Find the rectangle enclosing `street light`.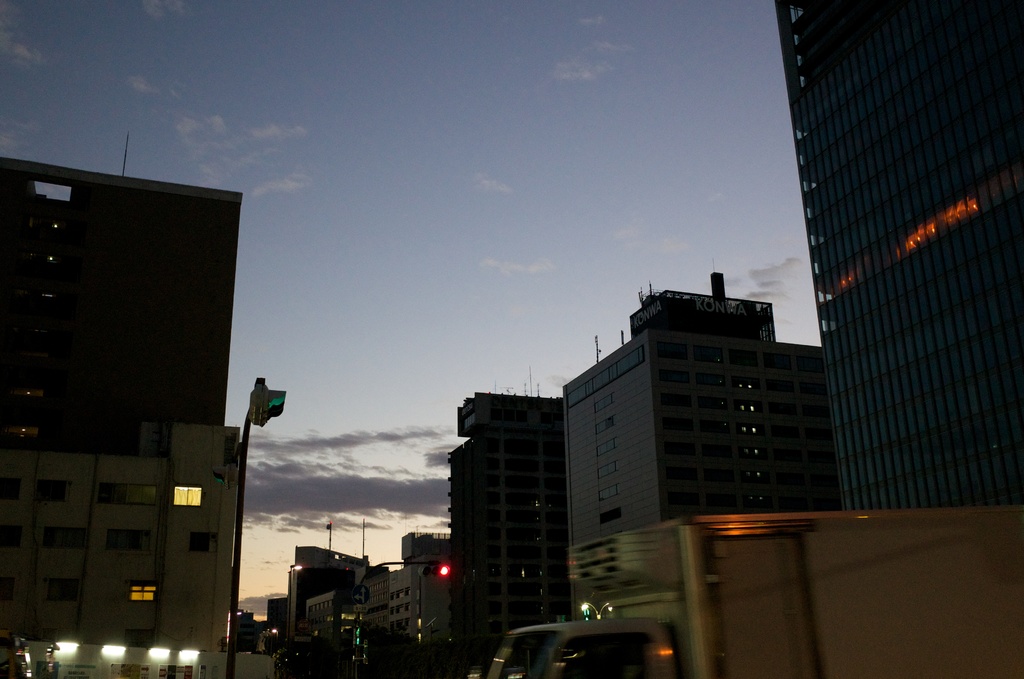
581 601 609 623.
